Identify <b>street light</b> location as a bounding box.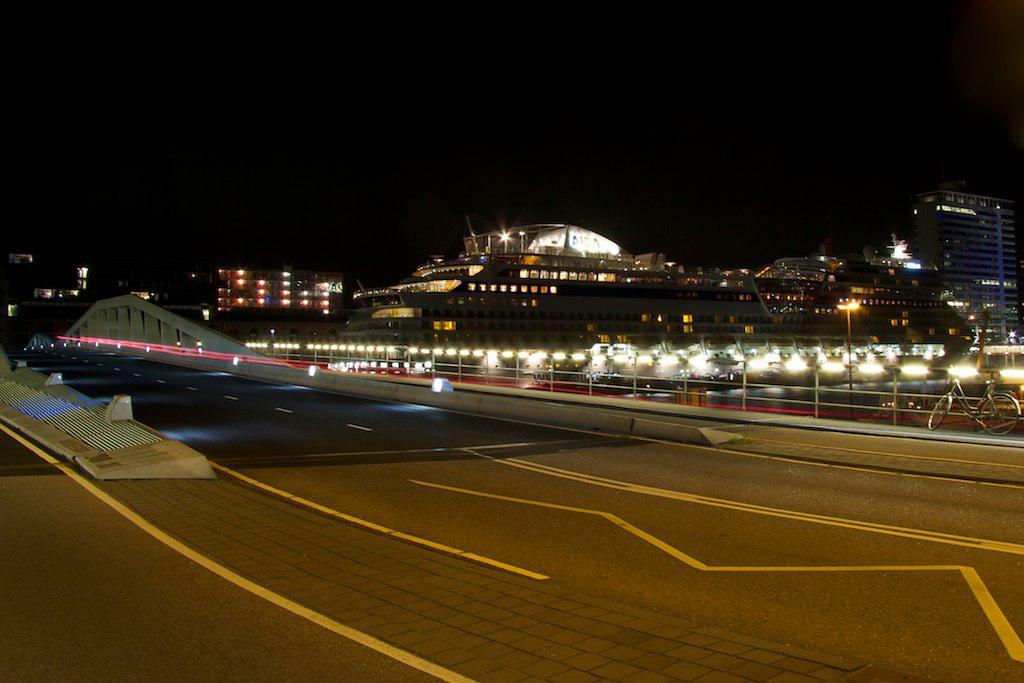
bbox=(573, 351, 609, 391).
